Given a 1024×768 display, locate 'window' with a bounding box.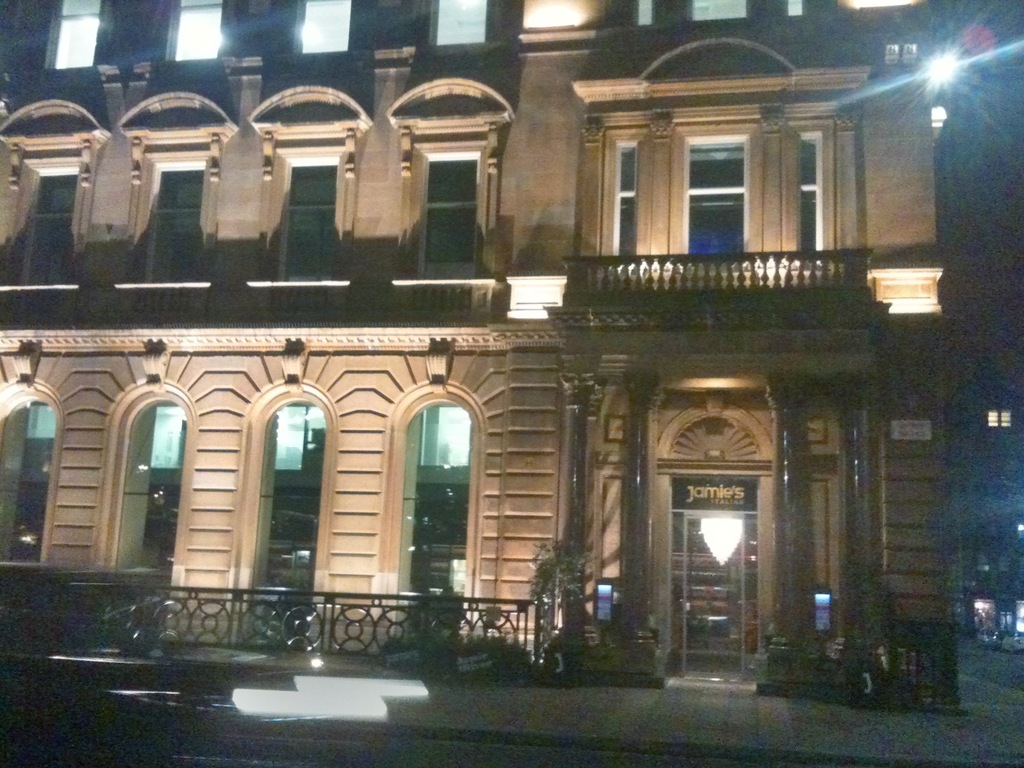
Located: l=785, t=0, r=806, b=19.
